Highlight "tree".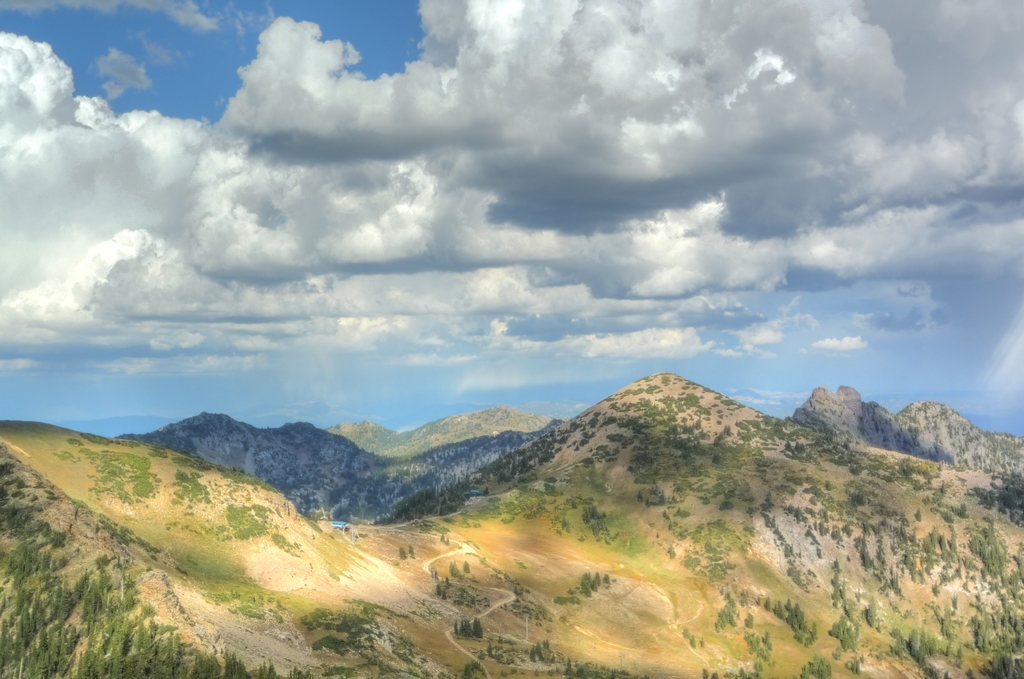
Highlighted region: crop(435, 580, 442, 596).
